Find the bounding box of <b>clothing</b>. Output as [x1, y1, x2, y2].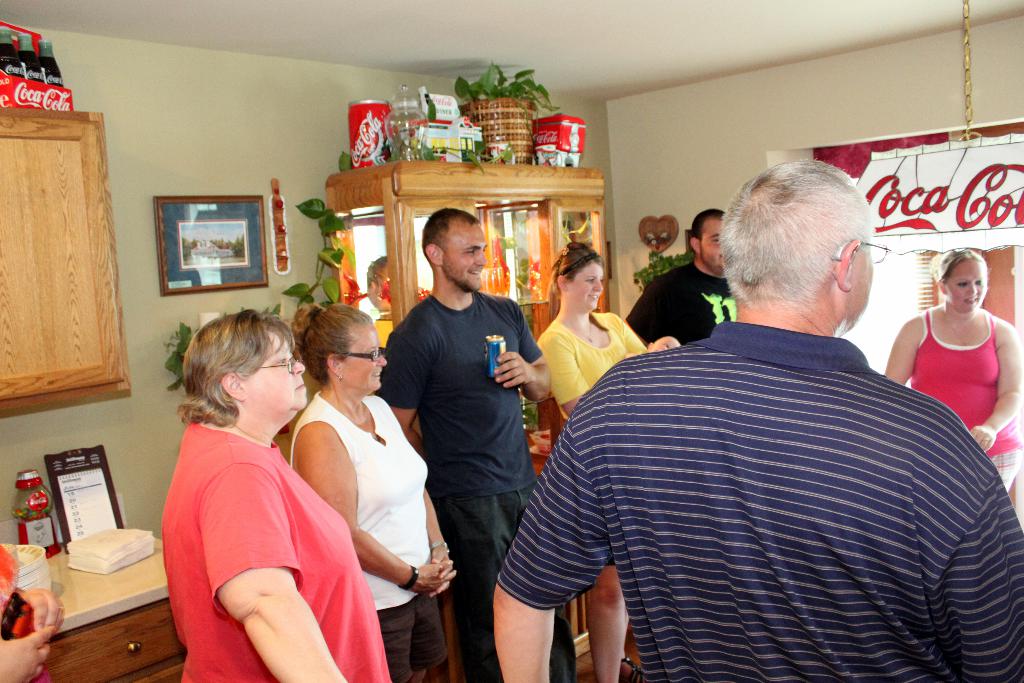
[378, 295, 575, 682].
